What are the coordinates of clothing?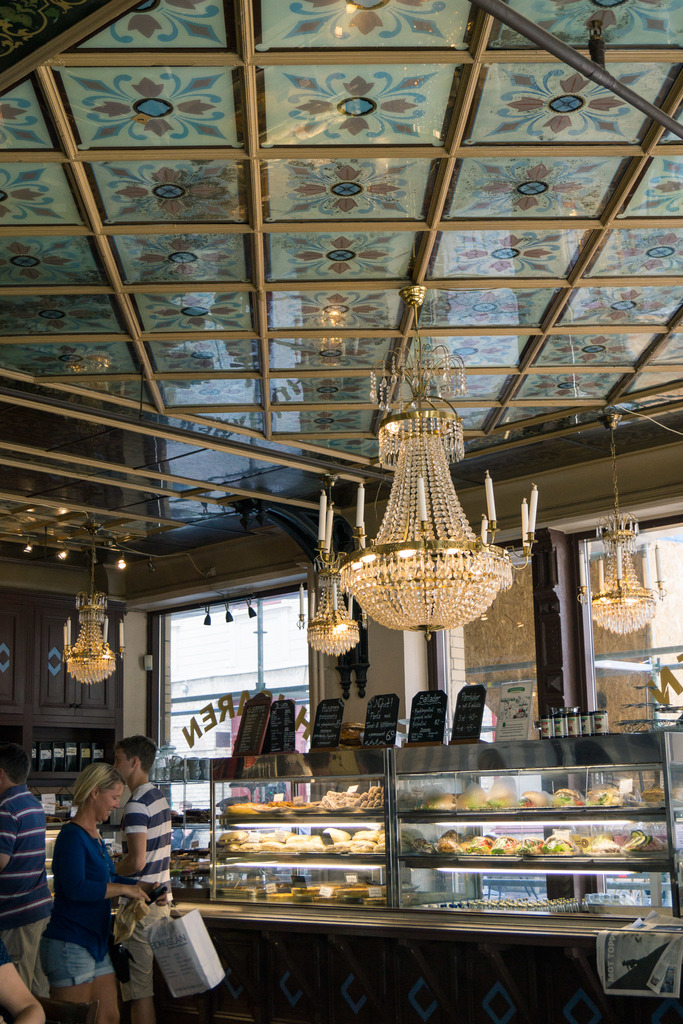
<box>41,819,134,964</box>.
